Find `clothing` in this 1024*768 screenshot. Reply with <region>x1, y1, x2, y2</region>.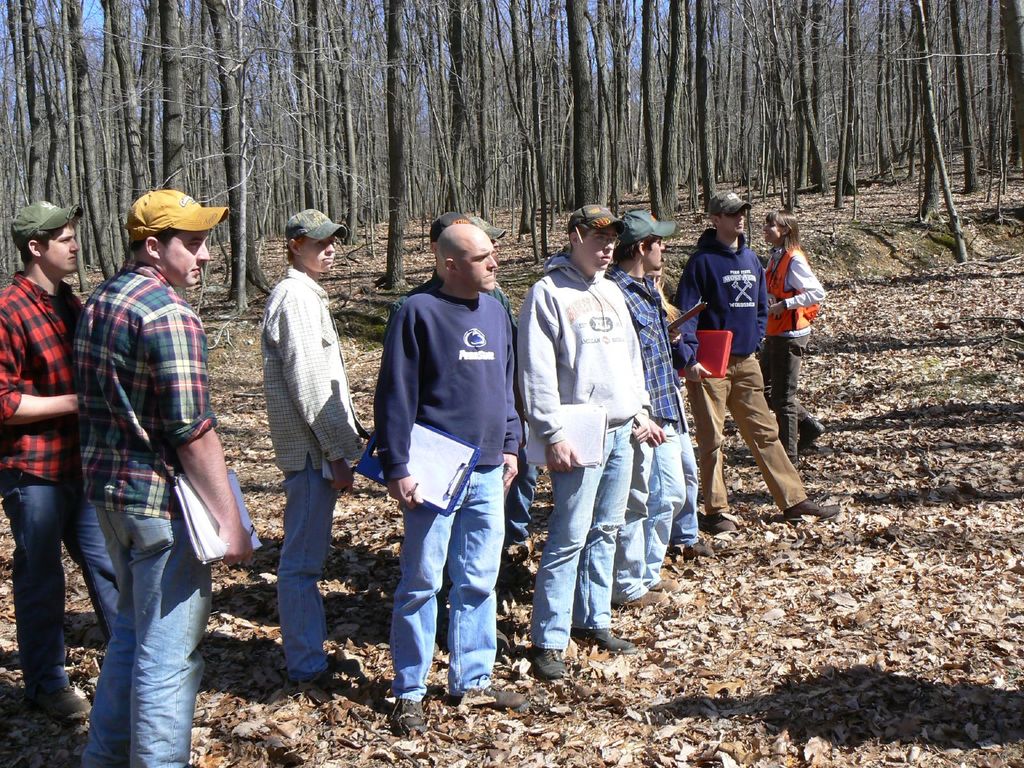
<region>668, 232, 805, 511</region>.
